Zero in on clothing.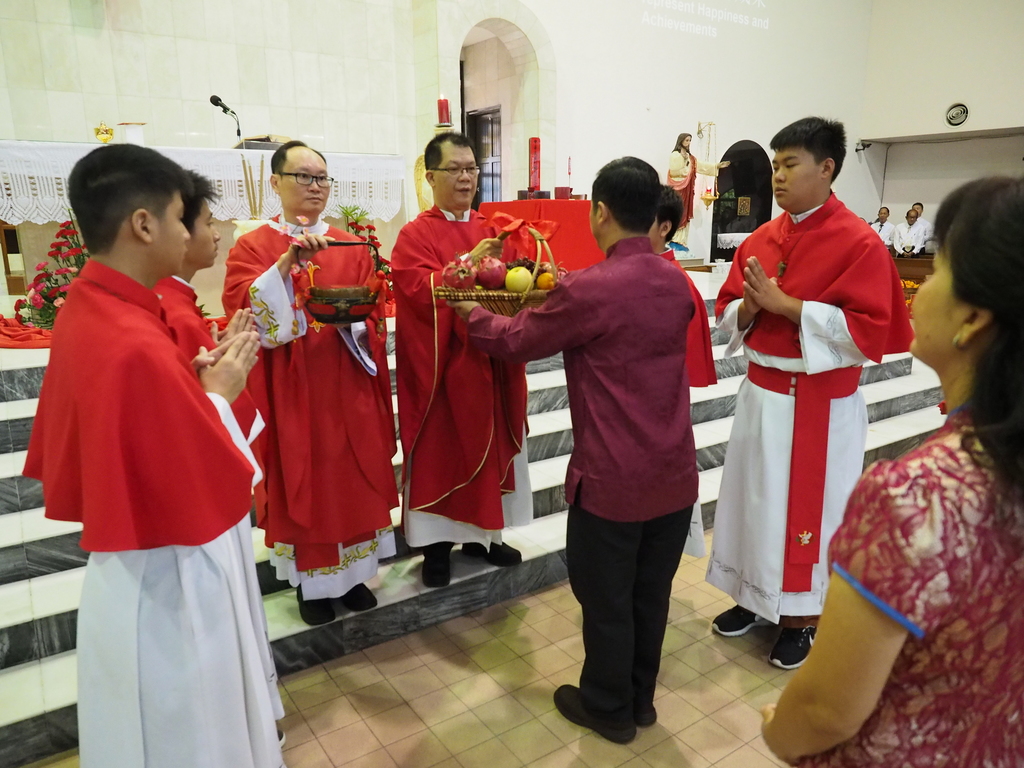
Zeroed in: [20, 255, 266, 767].
